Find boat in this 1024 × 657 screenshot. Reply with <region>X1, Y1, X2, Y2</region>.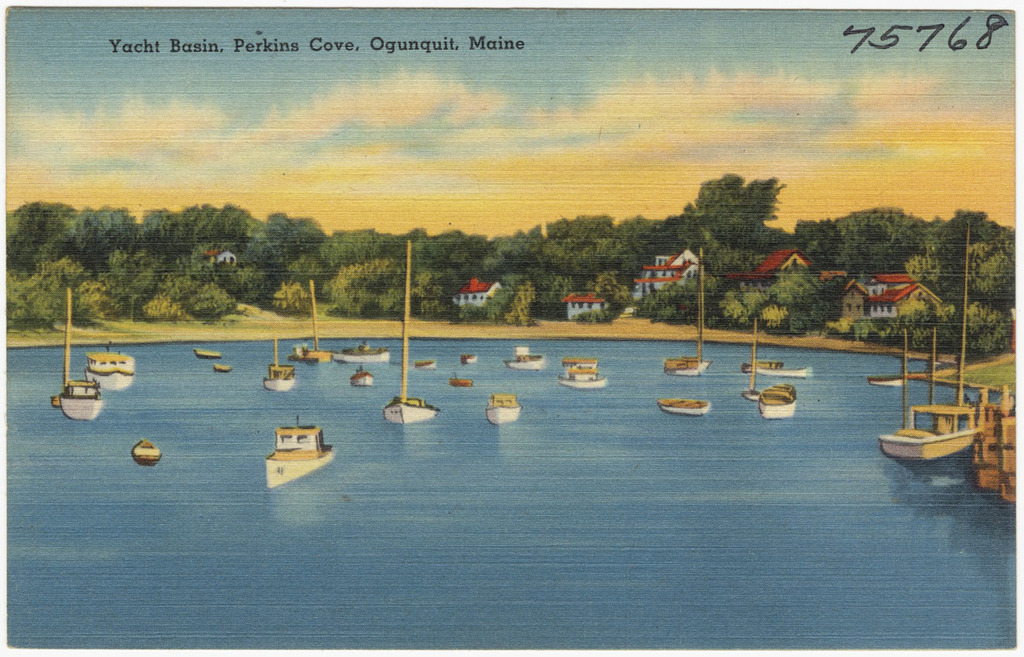
<region>335, 346, 393, 365</region>.
